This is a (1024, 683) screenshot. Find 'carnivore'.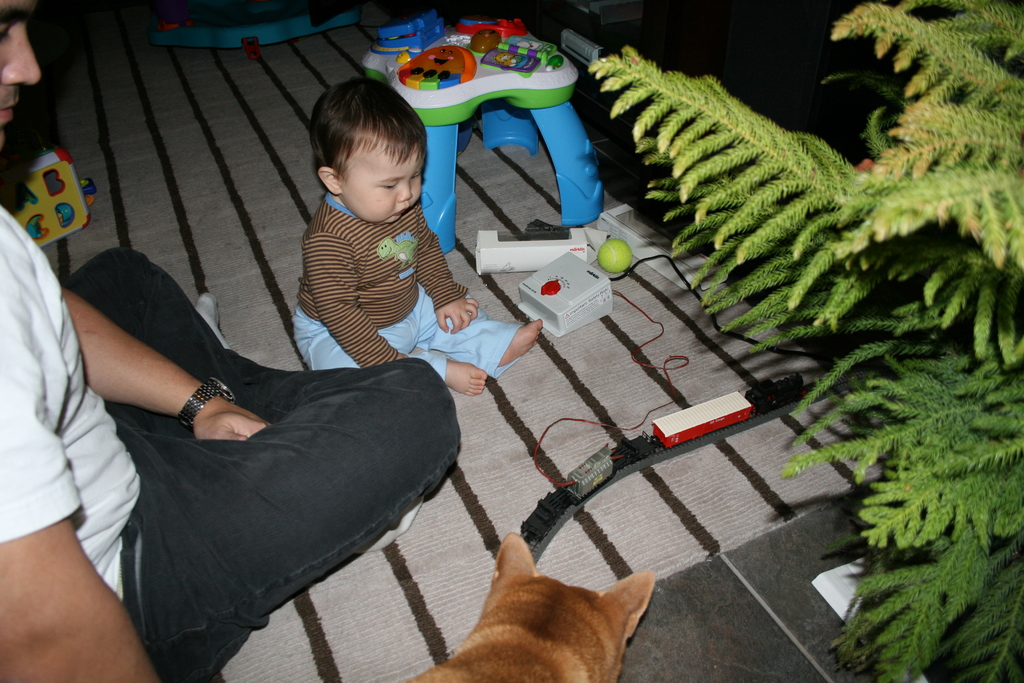
Bounding box: region(428, 537, 657, 677).
